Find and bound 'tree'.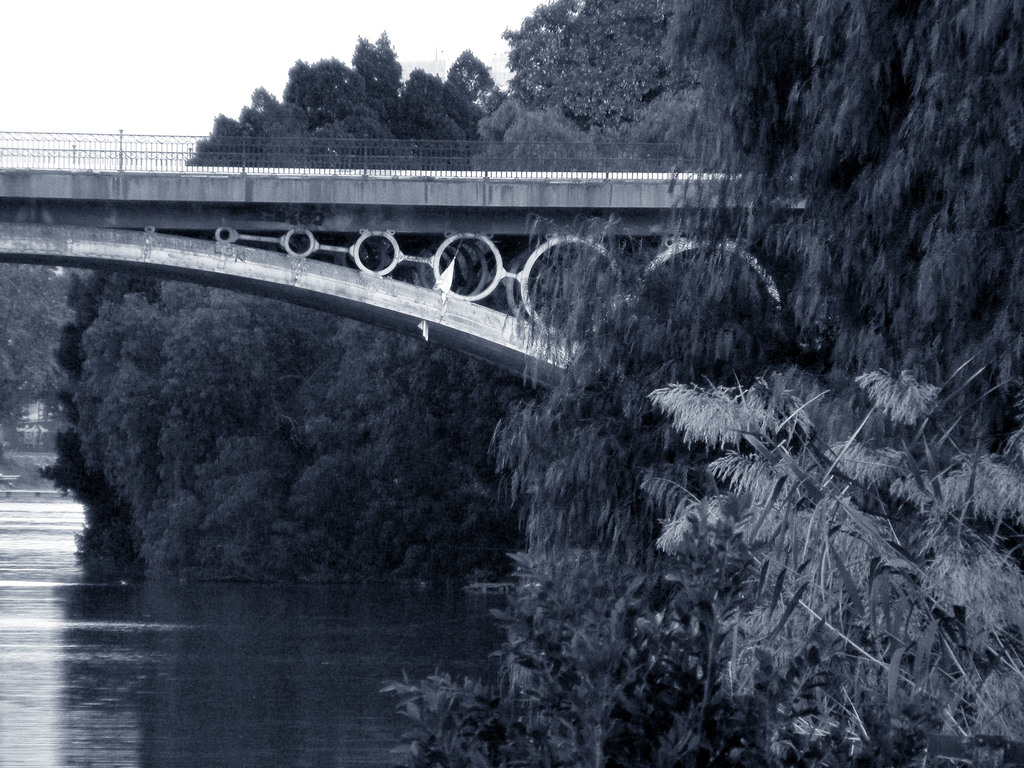
Bound: (374, 533, 778, 767).
